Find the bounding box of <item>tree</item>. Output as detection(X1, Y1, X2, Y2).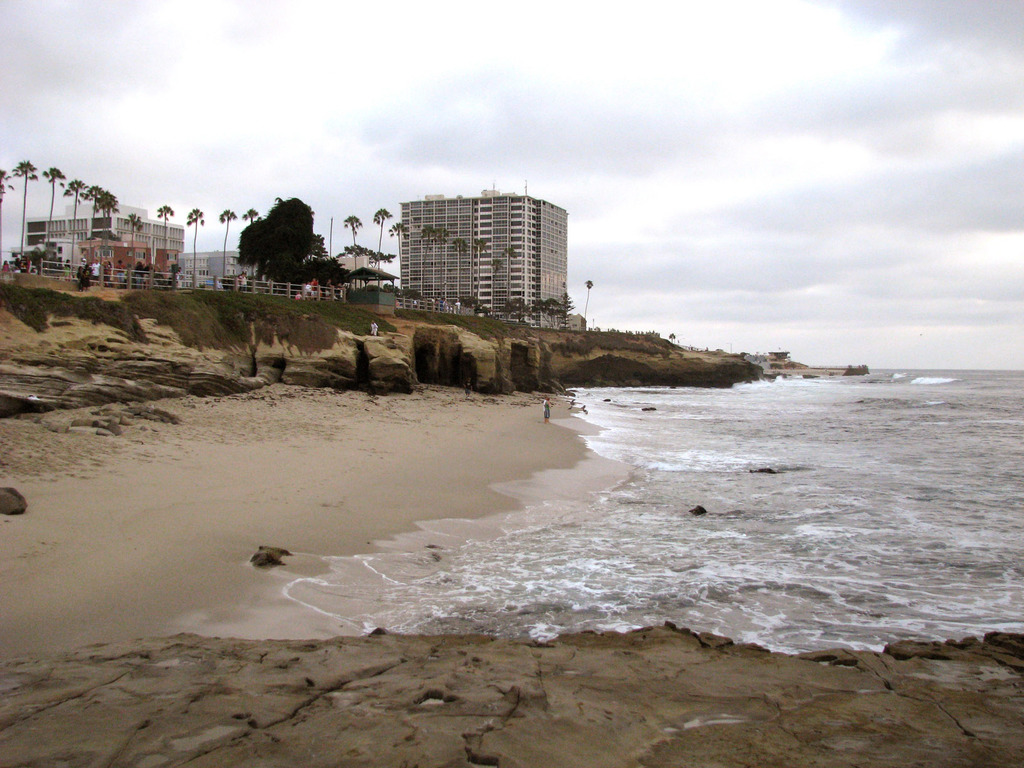
detection(344, 214, 358, 285).
